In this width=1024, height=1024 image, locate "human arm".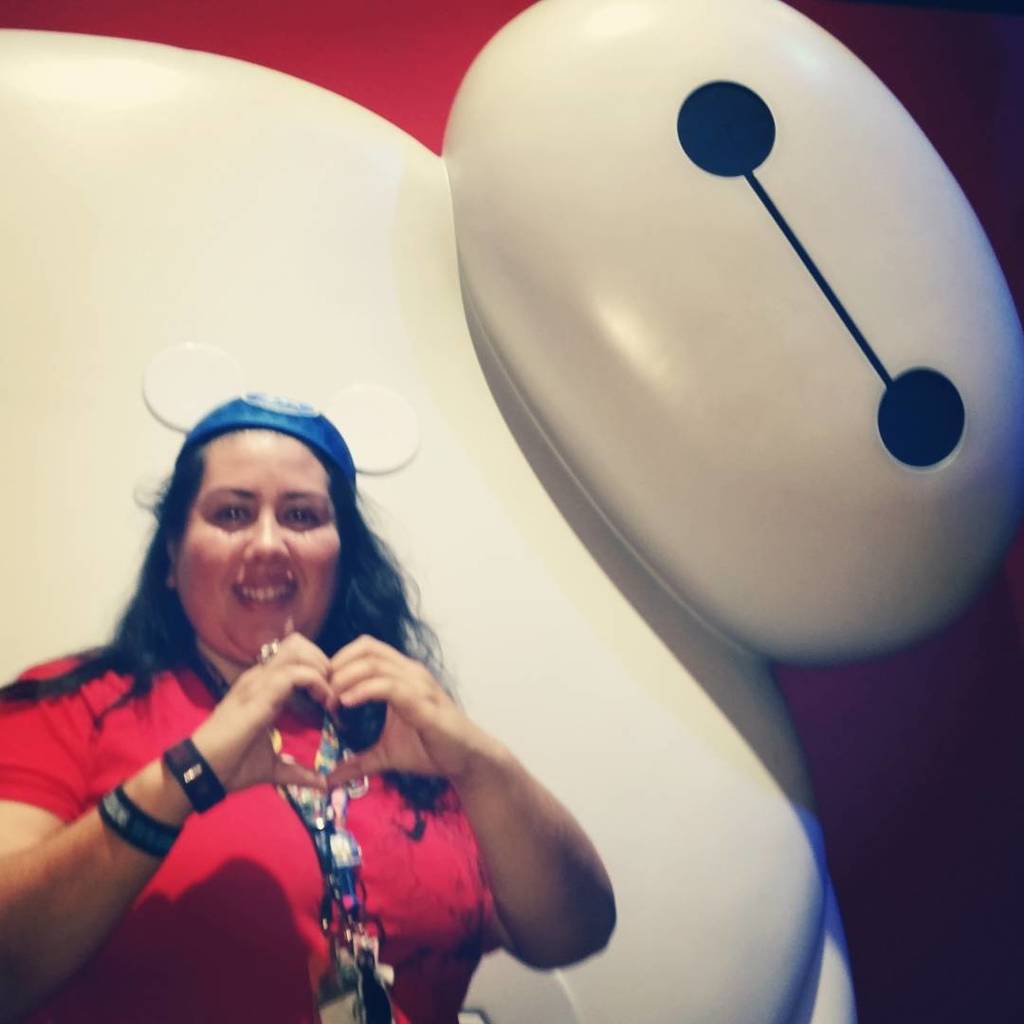
Bounding box: pyautogui.locateOnScreen(367, 637, 594, 995).
